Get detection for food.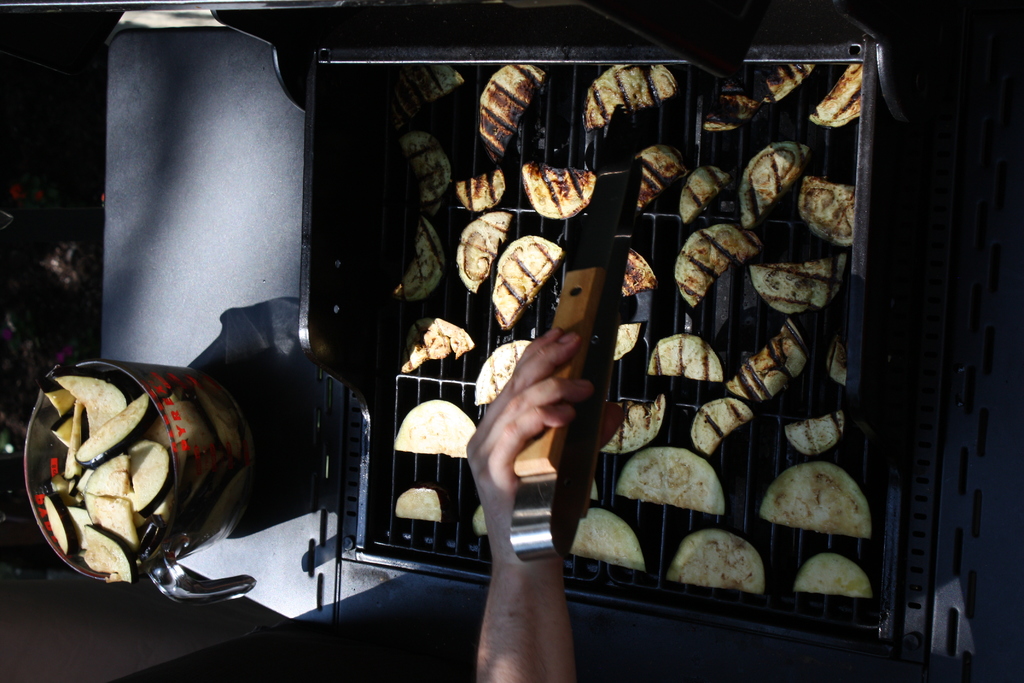
Detection: bbox=(589, 477, 600, 502).
